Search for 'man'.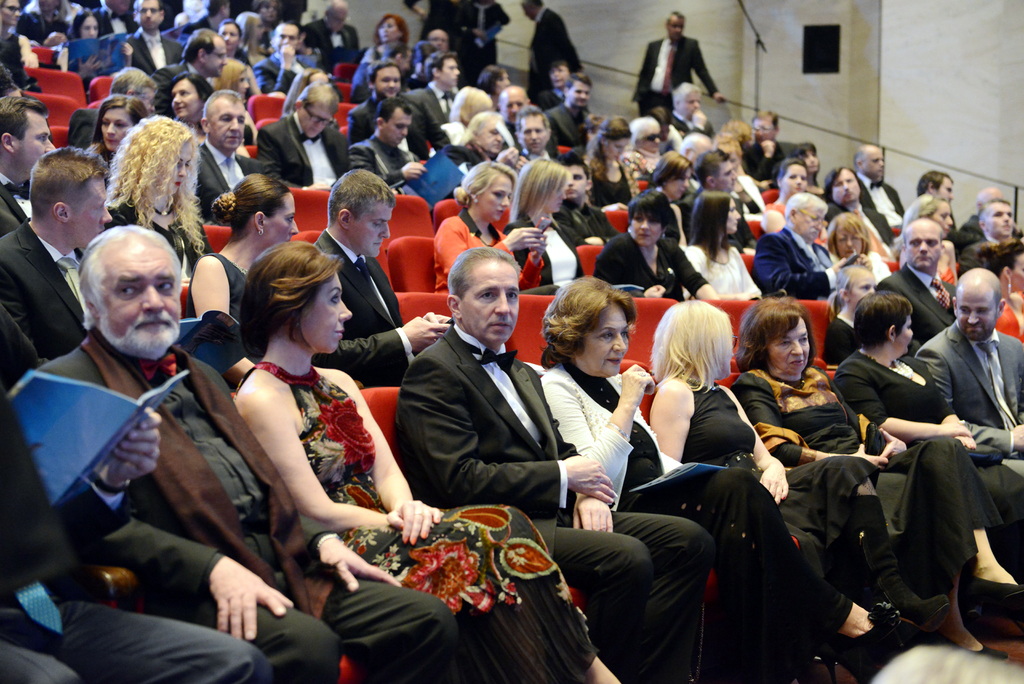
Found at 0 98 83 242.
